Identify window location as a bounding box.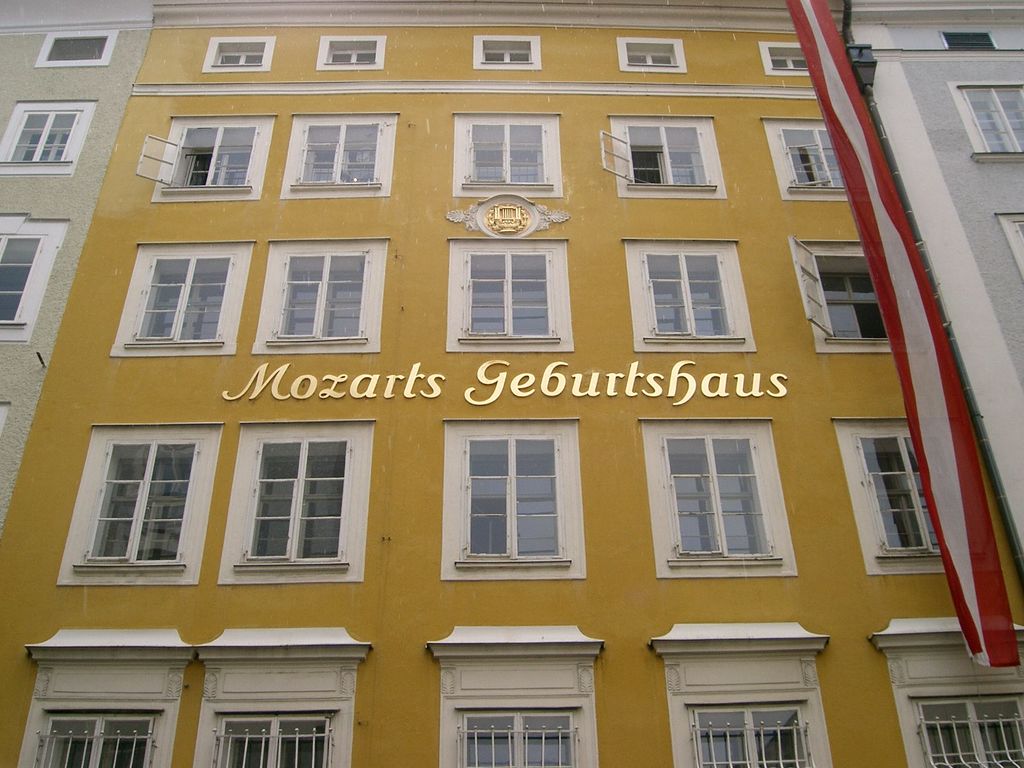
(left=779, top=120, right=856, bottom=205).
